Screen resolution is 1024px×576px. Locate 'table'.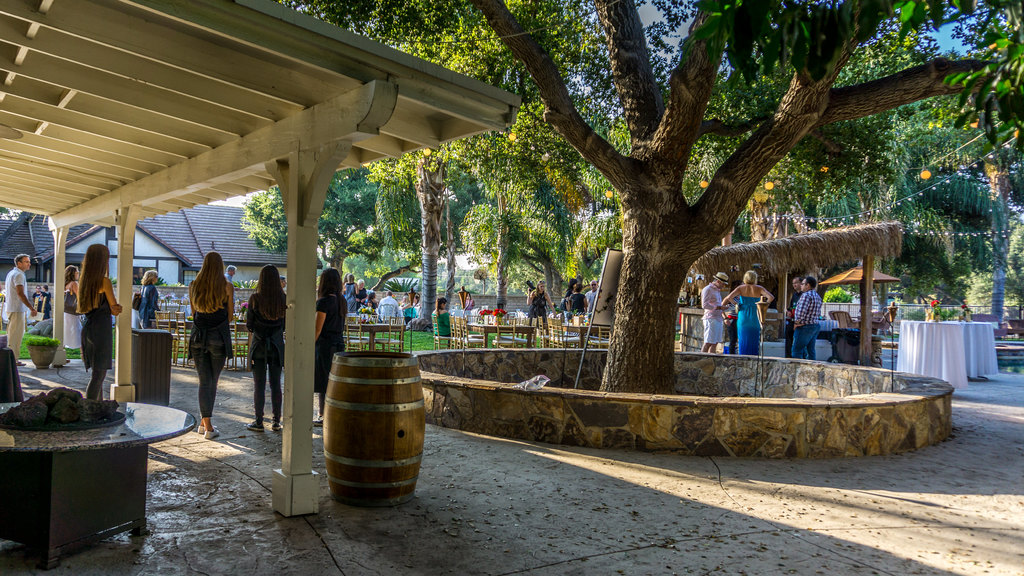
x1=895, y1=322, x2=968, y2=389.
